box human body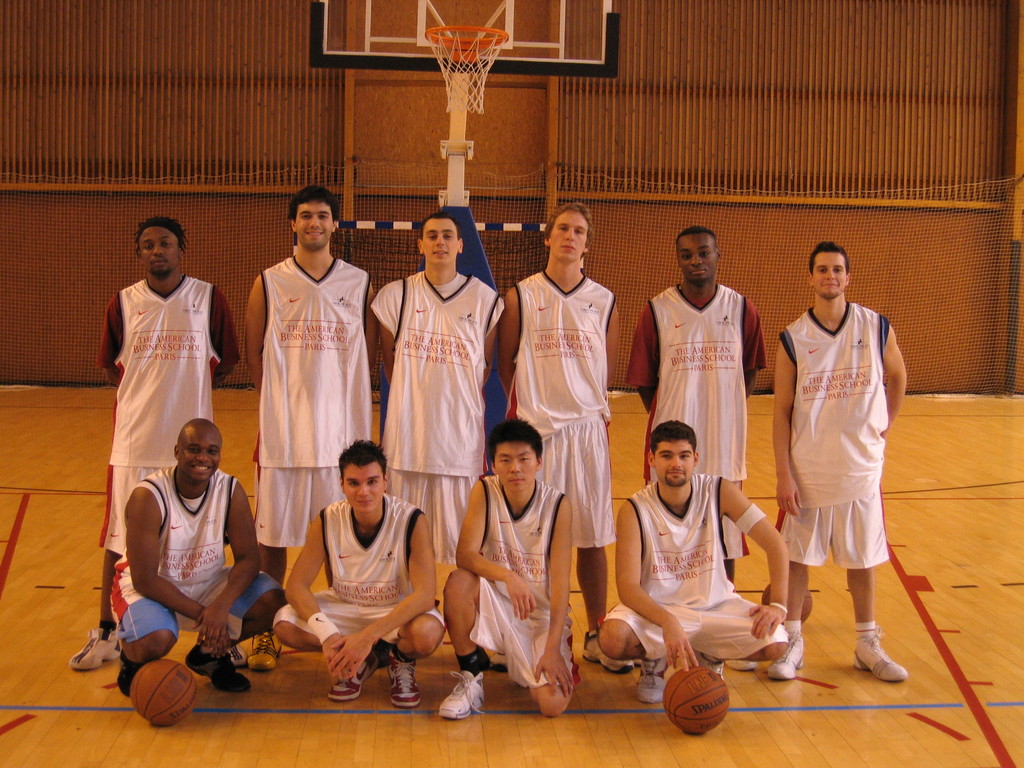
<bbox>370, 273, 508, 564</bbox>
